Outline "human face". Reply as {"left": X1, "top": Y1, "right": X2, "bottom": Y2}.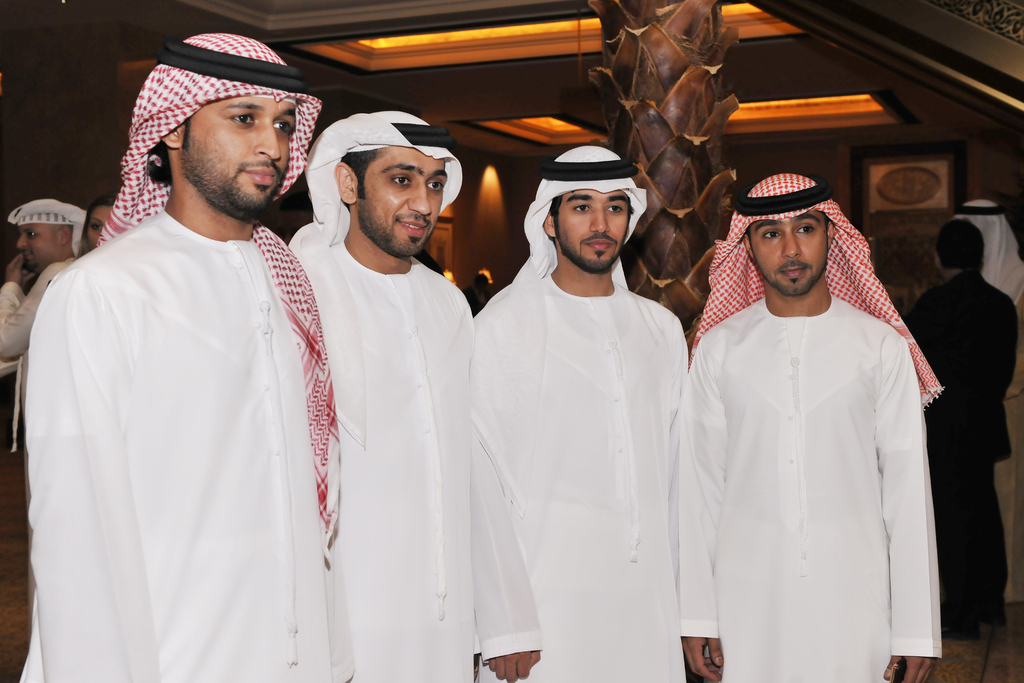
{"left": 173, "top": 89, "right": 291, "bottom": 212}.
